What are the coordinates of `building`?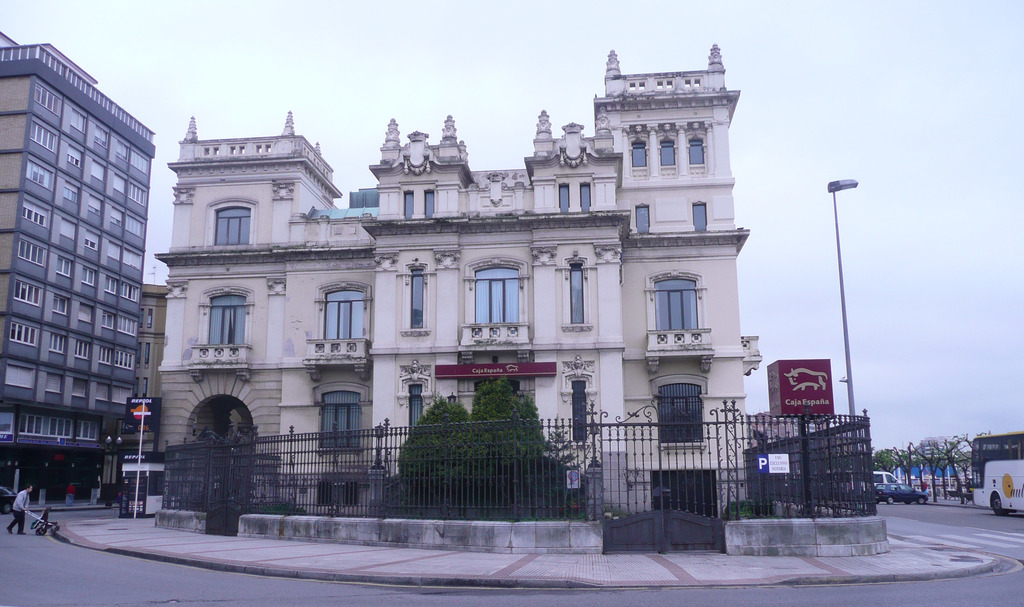
pyautogui.locateOnScreen(142, 286, 168, 400).
